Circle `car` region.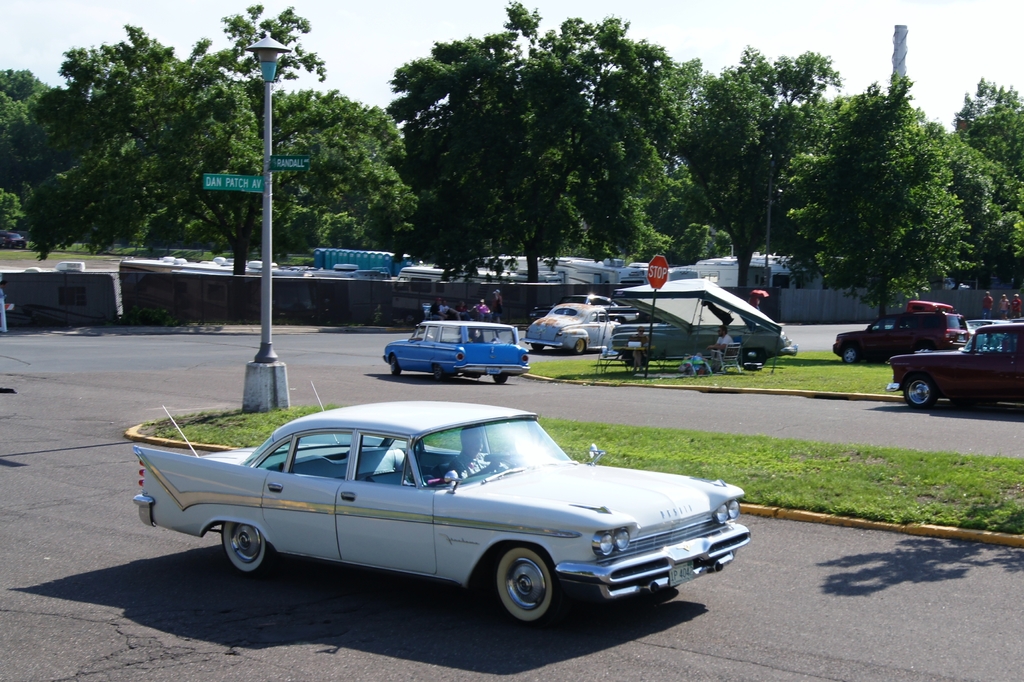
Region: select_region(832, 311, 970, 361).
